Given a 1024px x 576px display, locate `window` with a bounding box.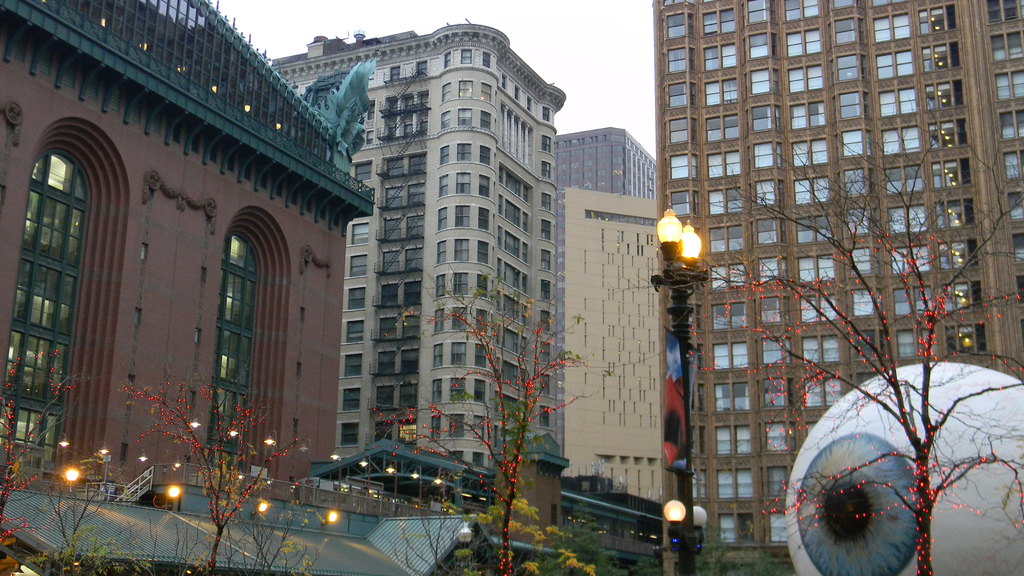
Located: region(796, 215, 835, 244).
